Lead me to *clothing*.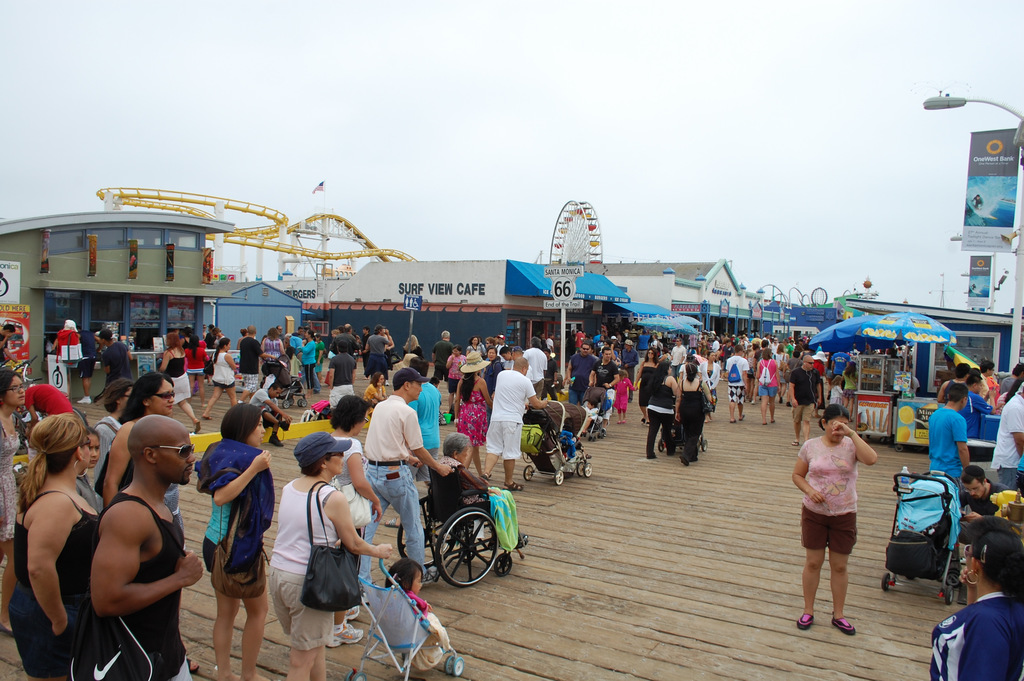
Lead to (x1=422, y1=388, x2=447, y2=455).
